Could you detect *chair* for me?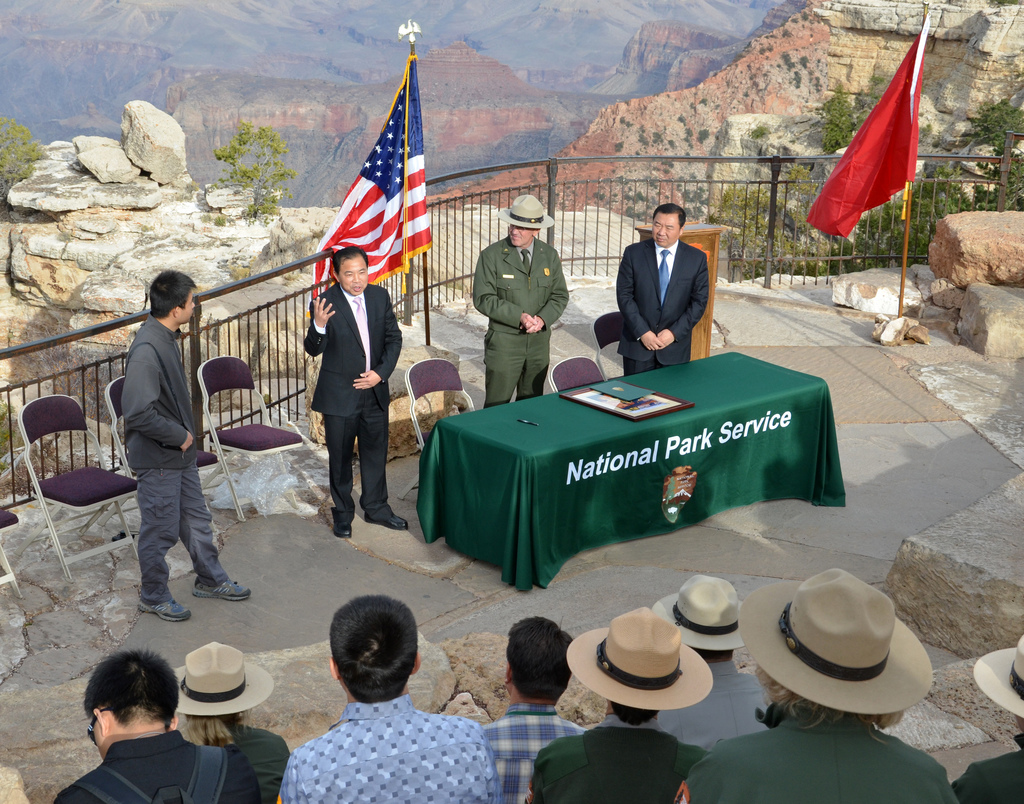
Detection result: locate(12, 393, 148, 585).
